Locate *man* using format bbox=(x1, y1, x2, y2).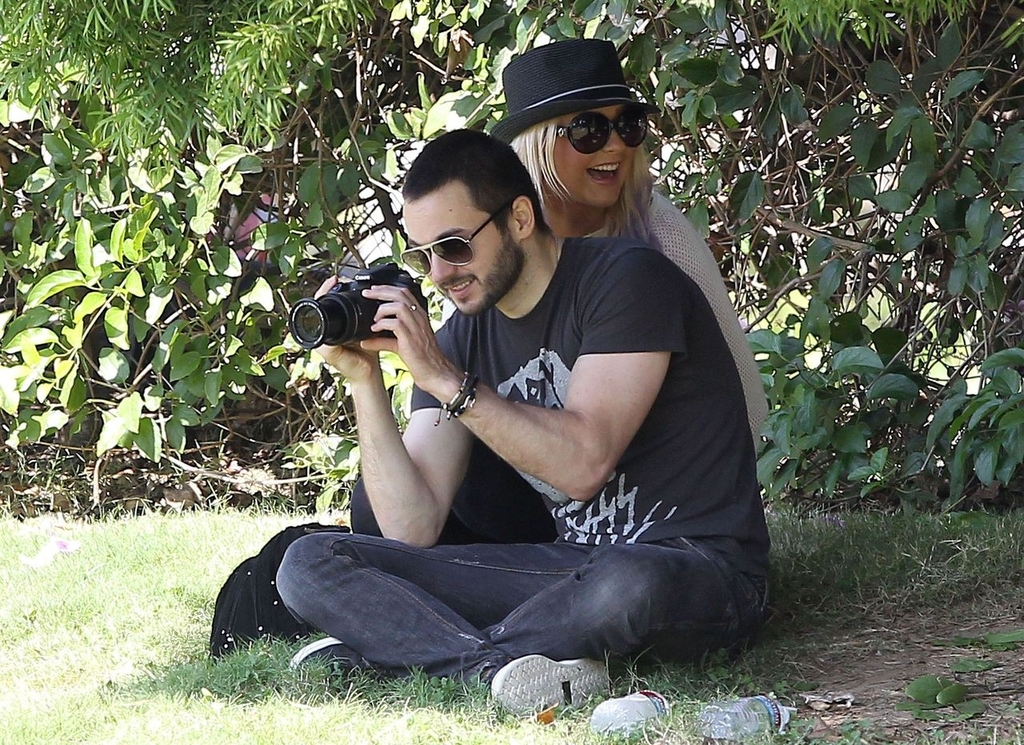
bbox=(266, 129, 774, 715).
